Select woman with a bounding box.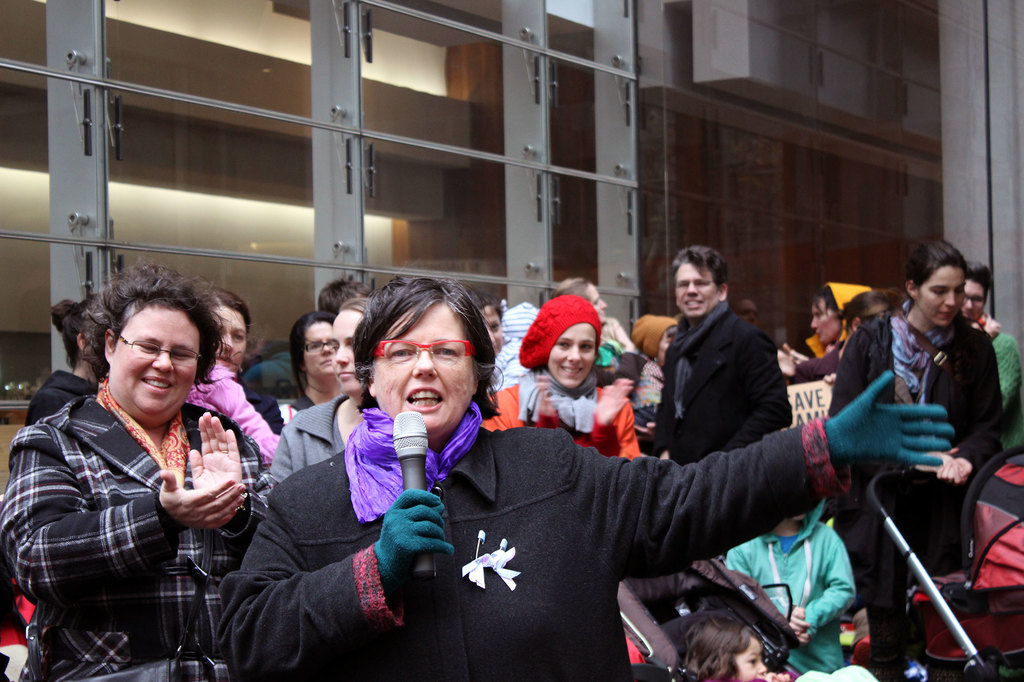
485, 301, 645, 466.
